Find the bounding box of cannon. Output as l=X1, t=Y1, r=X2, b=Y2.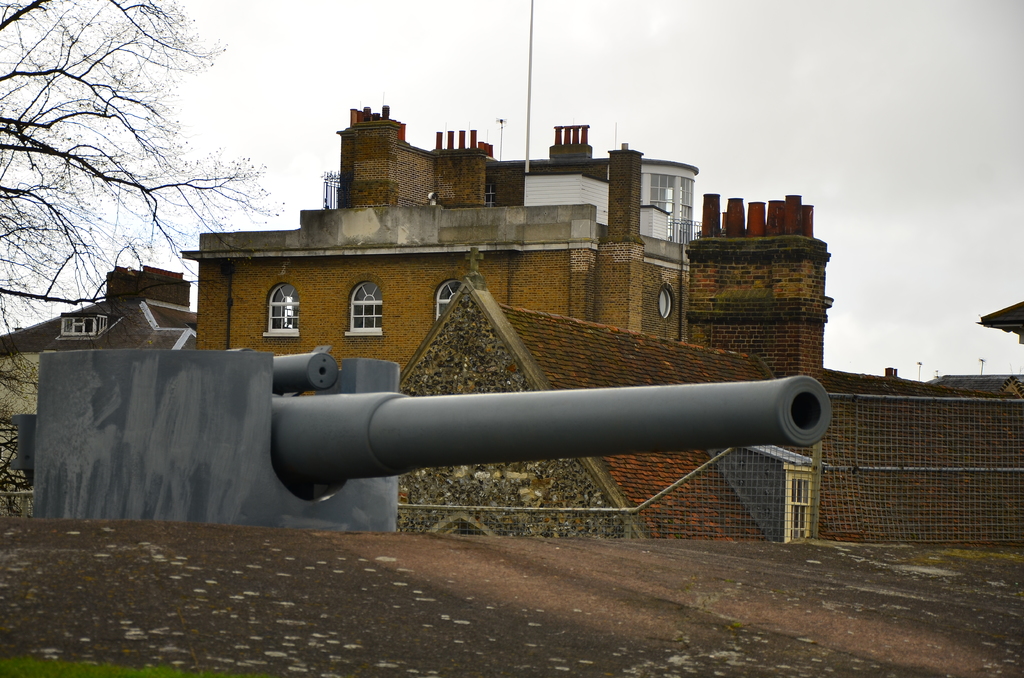
l=10, t=350, r=836, b=528.
